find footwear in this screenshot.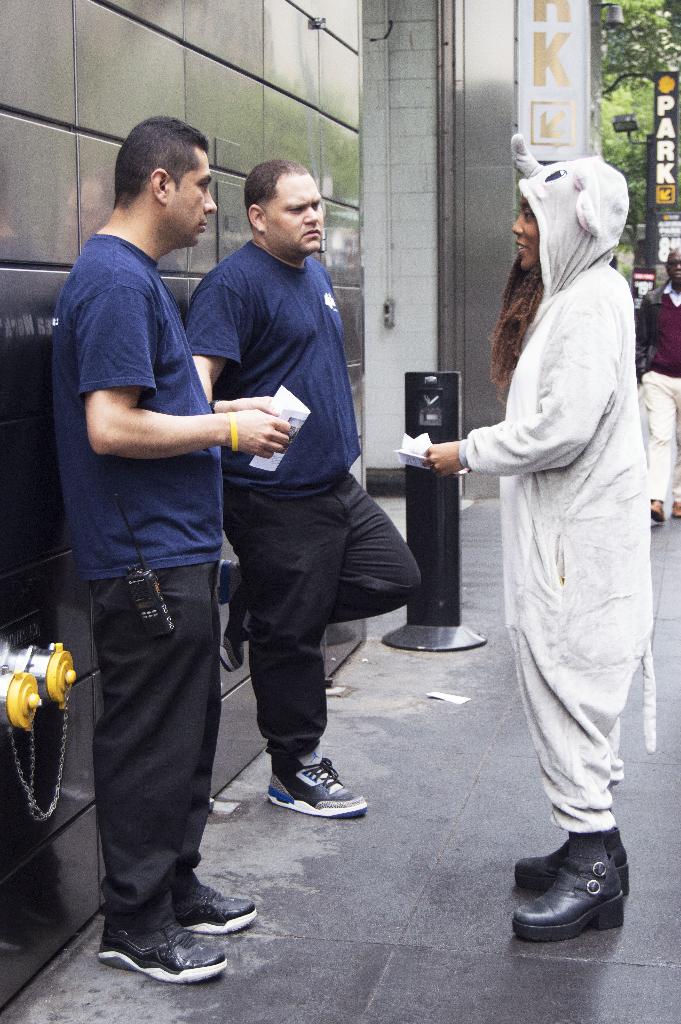
The bounding box for footwear is [97, 883, 231, 984].
